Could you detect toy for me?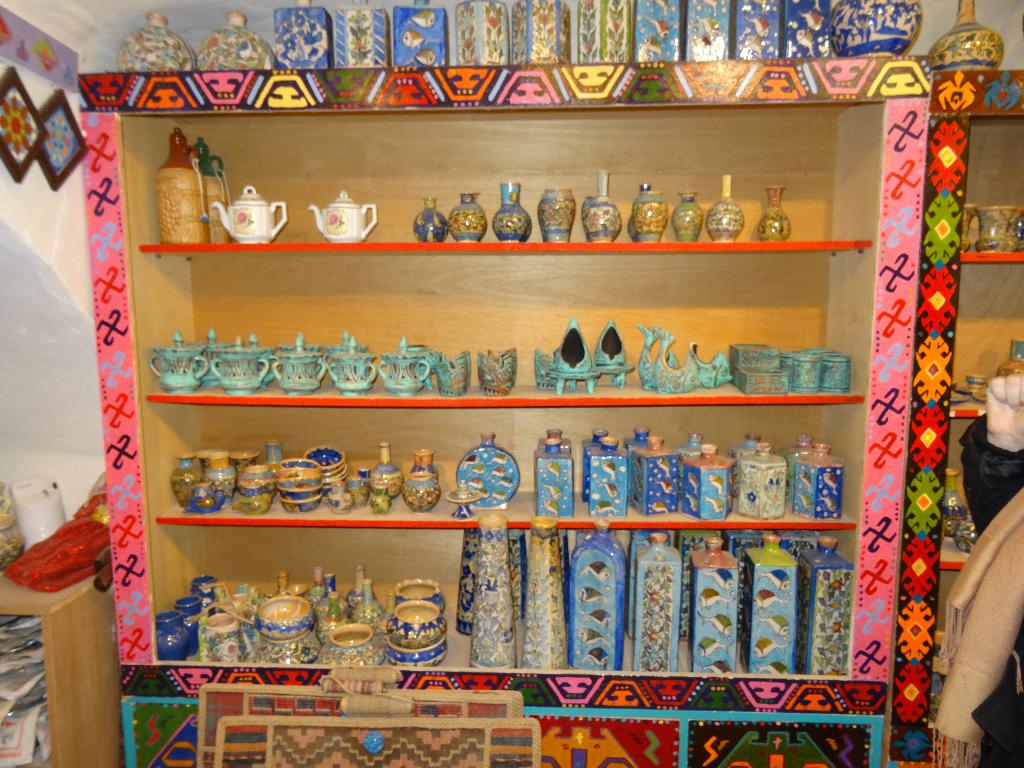
Detection result: select_region(578, 167, 620, 241).
